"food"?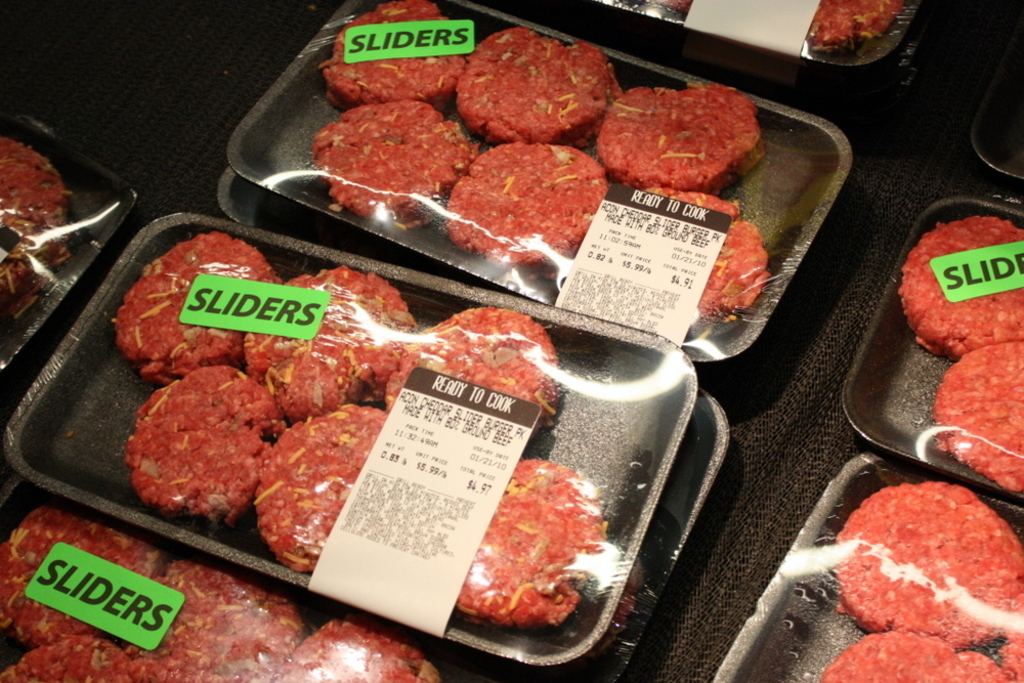
0 634 140 682
